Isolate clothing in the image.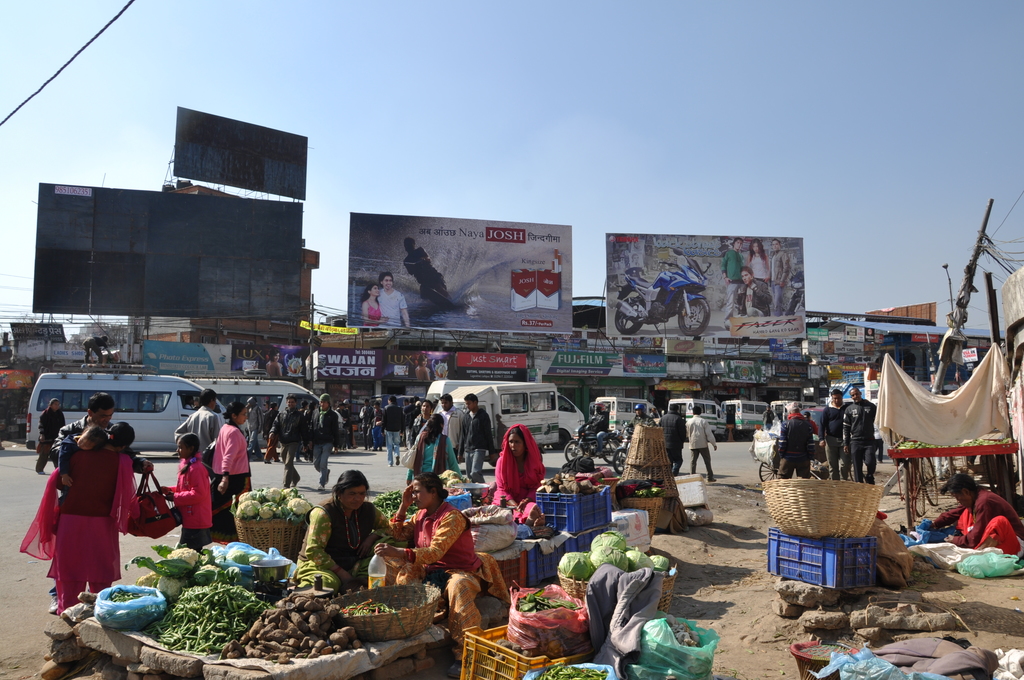
Isolated region: {"x1": 935, "y1": 490, "x2": 1023, "y2": 549}.
